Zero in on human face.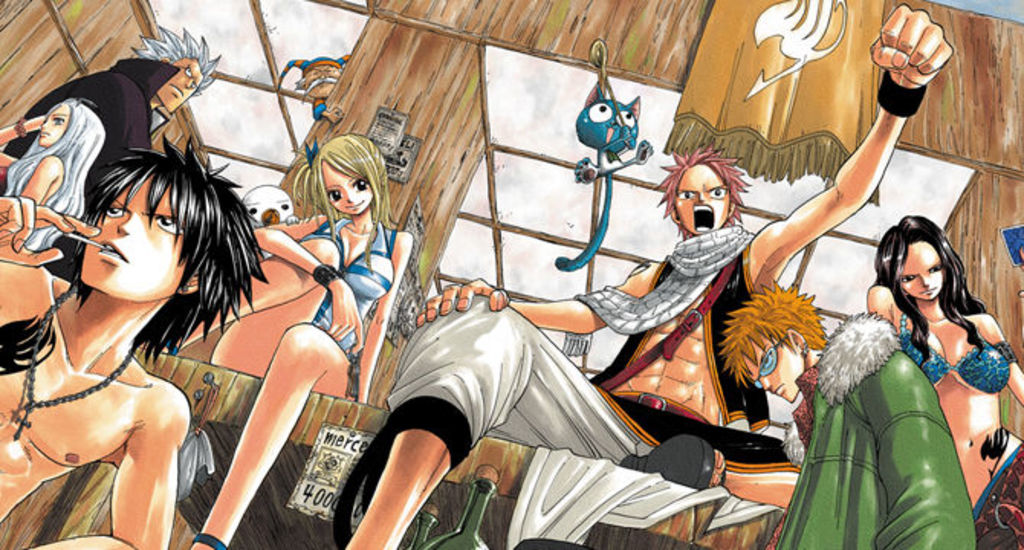
Zeroed in: Rect(157, 58, 208, 113).
